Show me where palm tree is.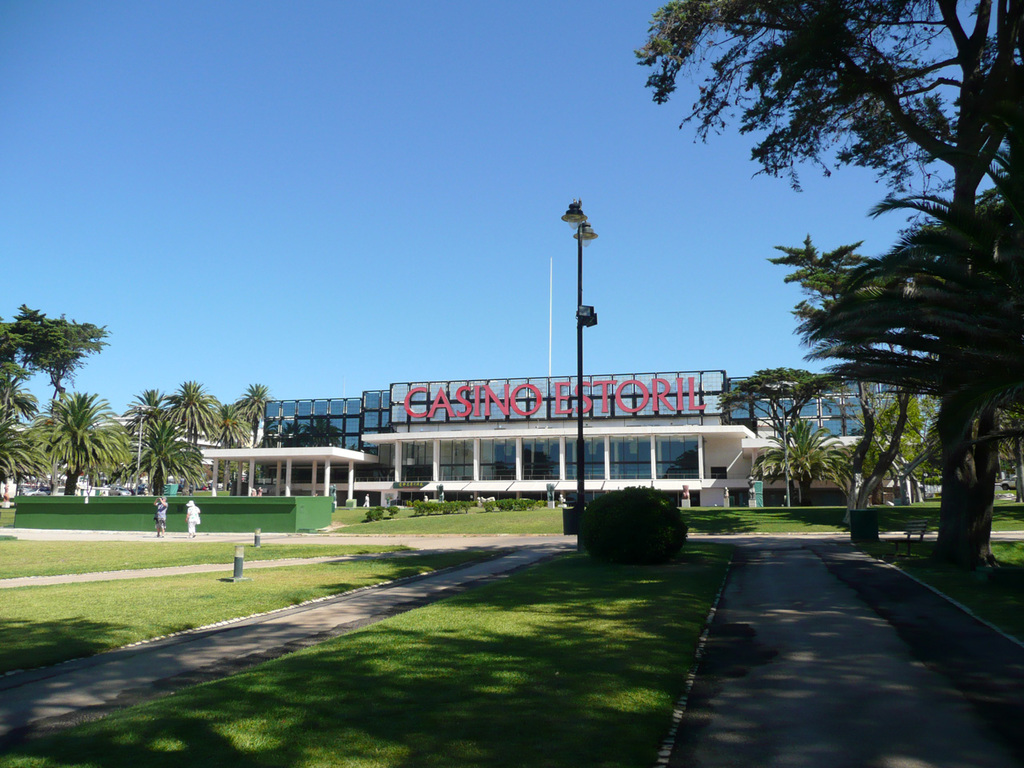
palm tree is at 129,386,165,434.
